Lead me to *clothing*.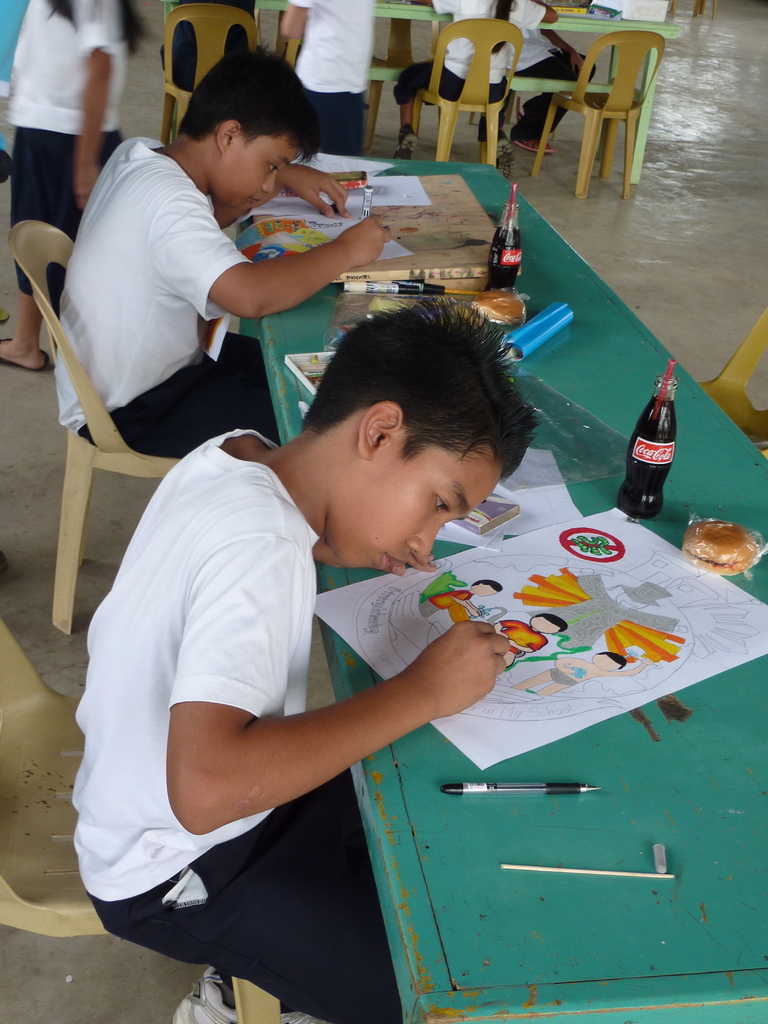
Lead to 512,0,563,57.
